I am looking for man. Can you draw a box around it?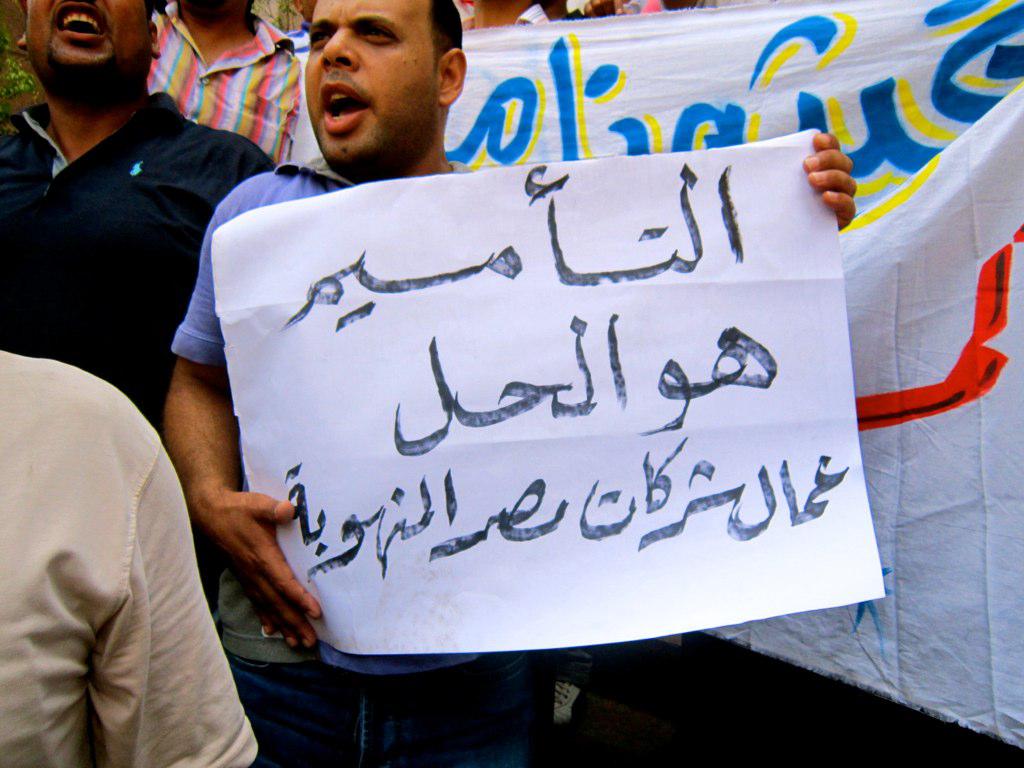
Sure, the bounding box is locate(455, 0, 589, 35).
